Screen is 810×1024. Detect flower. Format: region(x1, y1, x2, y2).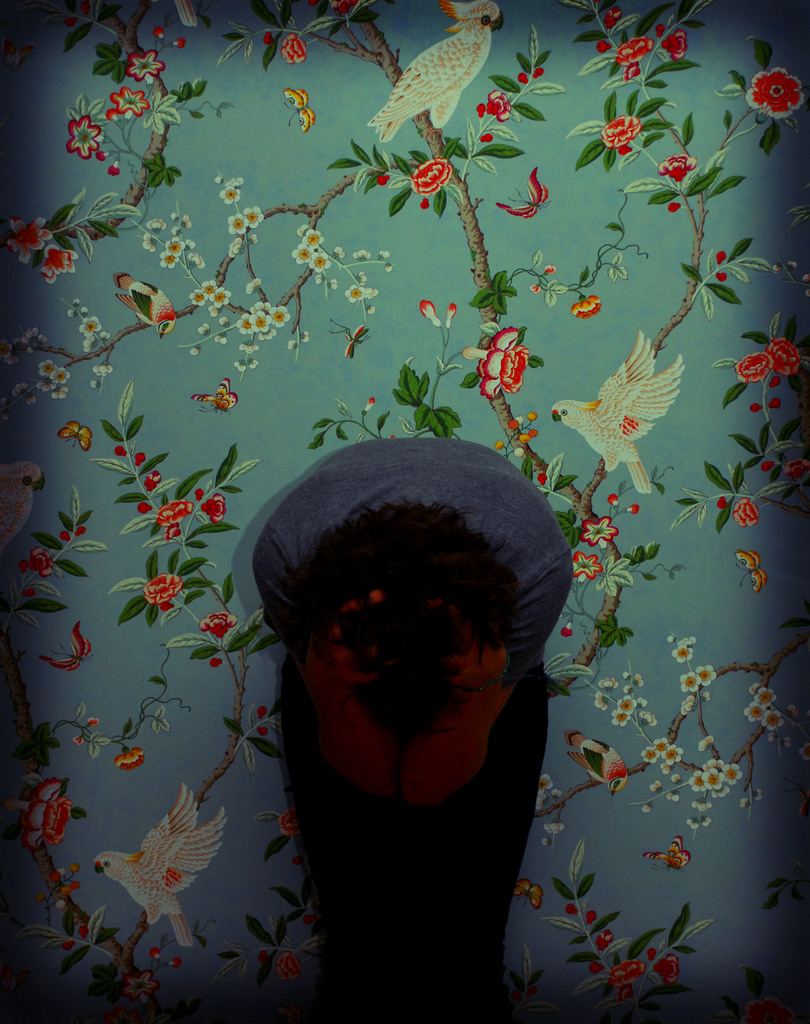
region(142, 472, 161, 493).
